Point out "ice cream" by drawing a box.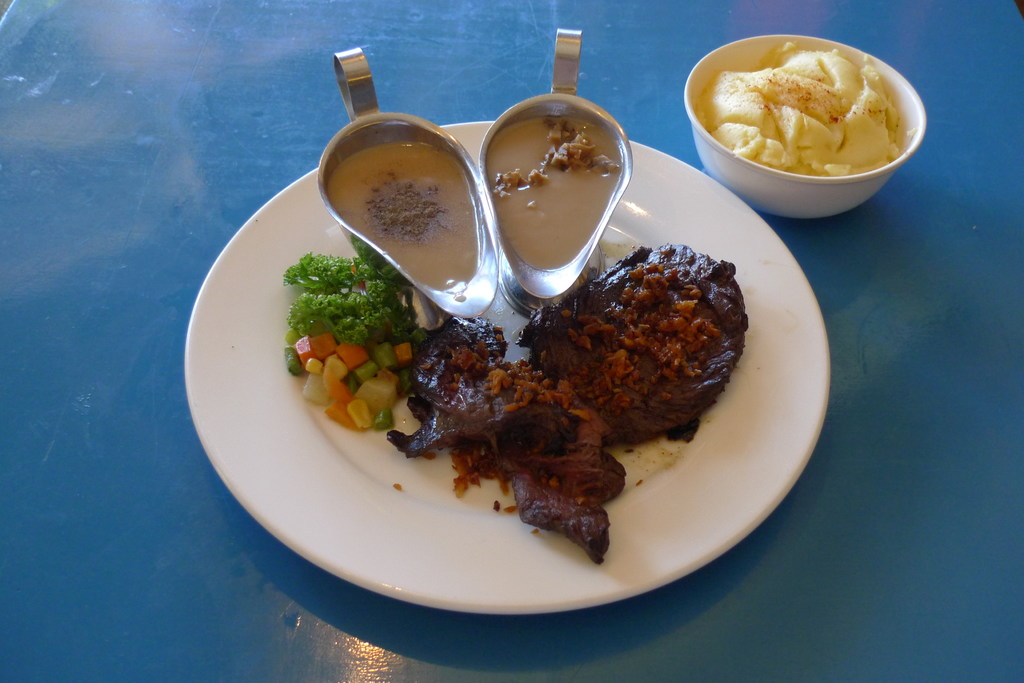
{"x1": 685, "y1": 42, "x2": 899, "y2": 178}.
